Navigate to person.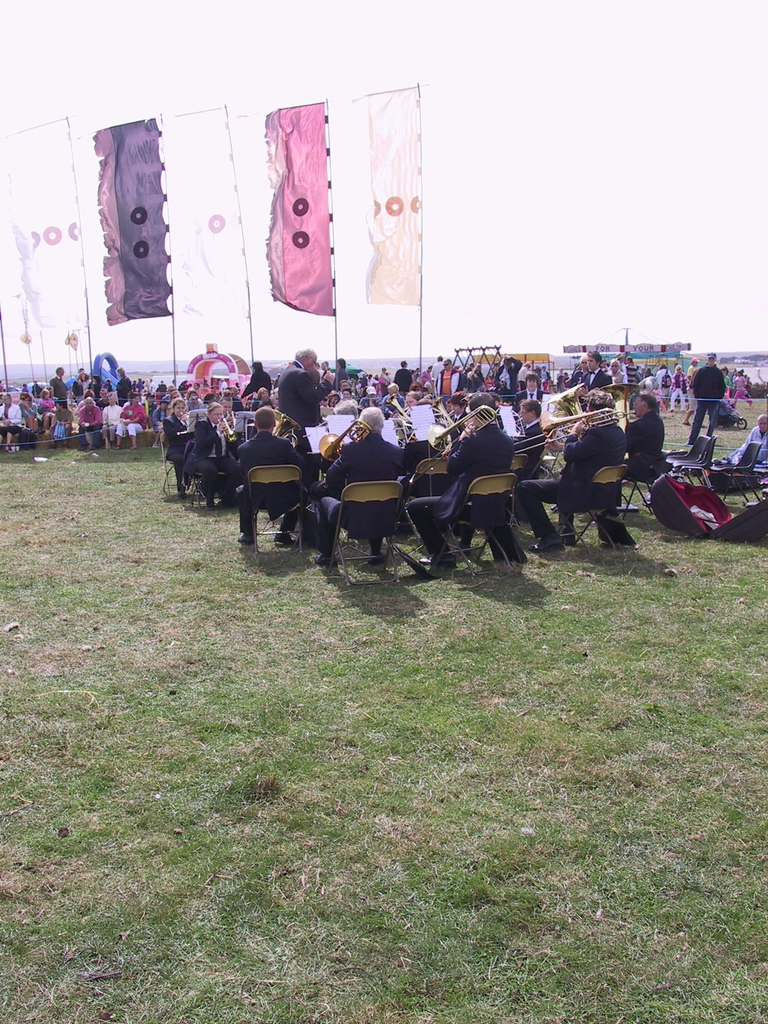
Navigation target: <region>407, 390, 520, 572</region>.
